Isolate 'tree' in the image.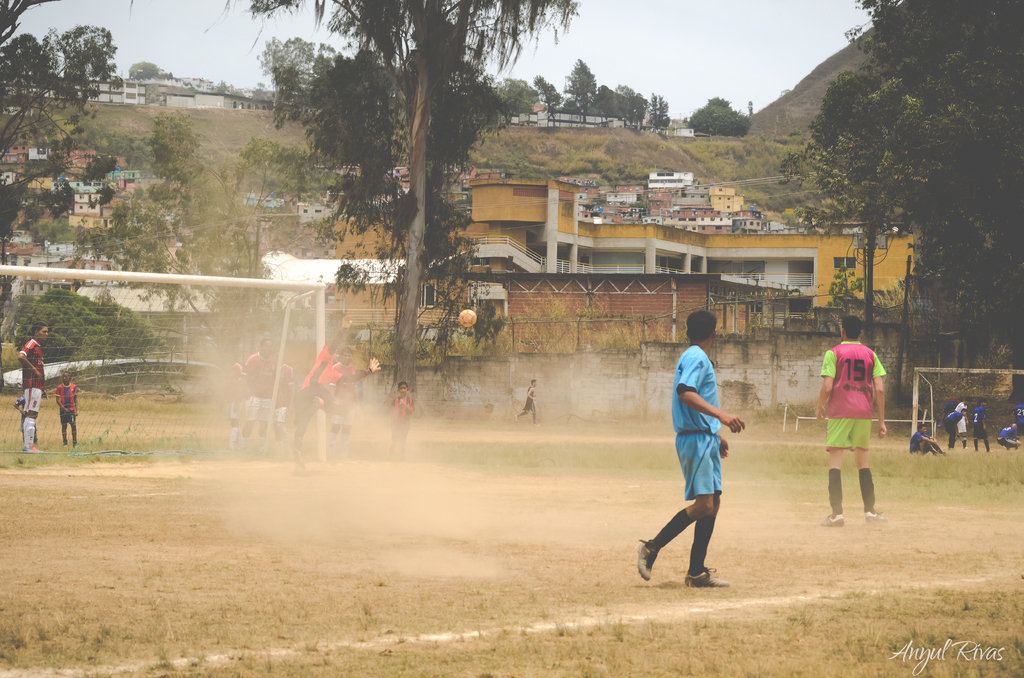
Isolated region: pyautogui.locateOnScreen(689, 95, 748, 136).
